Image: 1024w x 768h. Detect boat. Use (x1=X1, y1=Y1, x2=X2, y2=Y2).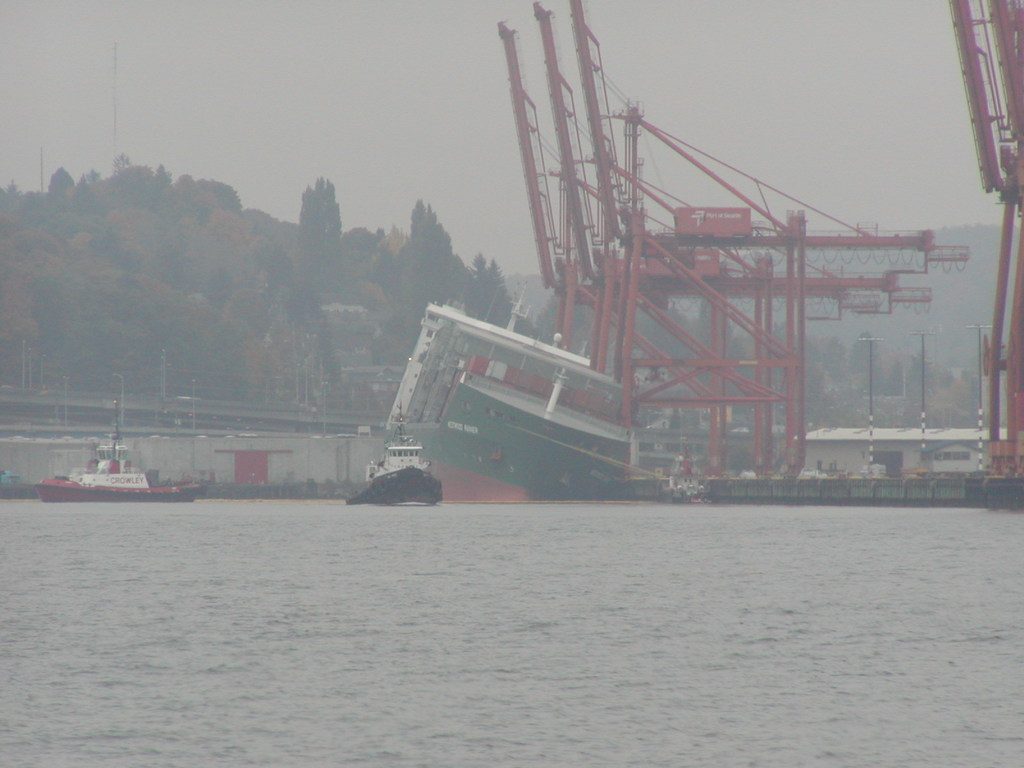
(x1=22, y1=380, x2=200, y2=515).
